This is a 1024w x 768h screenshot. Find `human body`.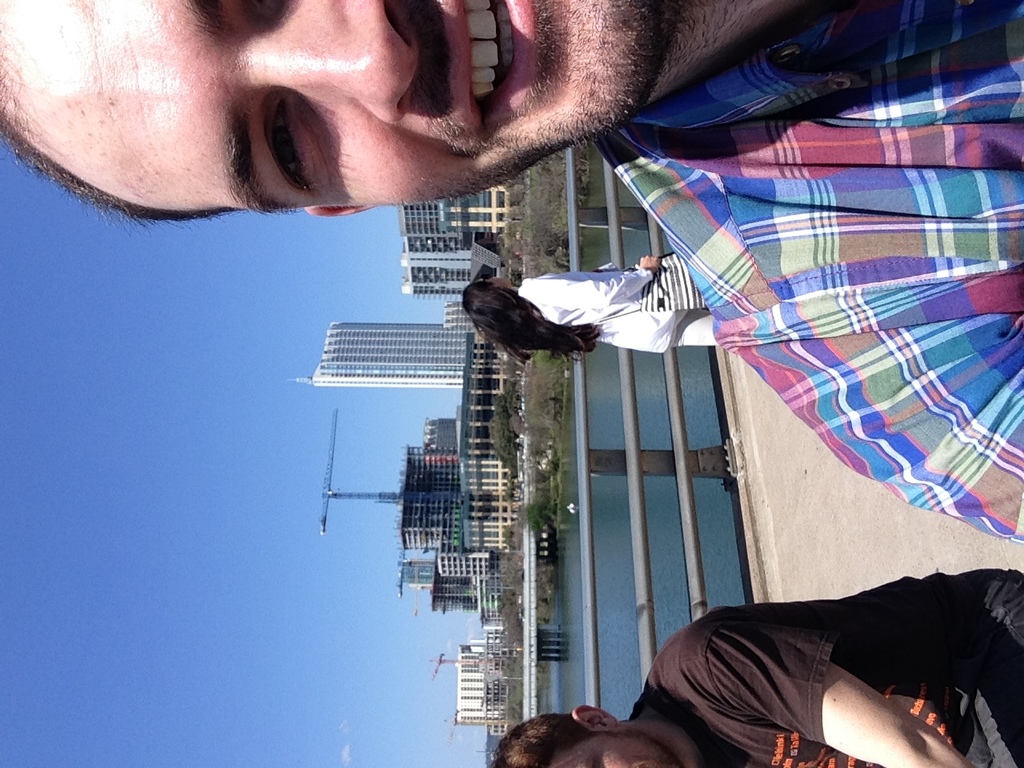
Bounding box: left=505, top=259, right=725, bottom=362.
